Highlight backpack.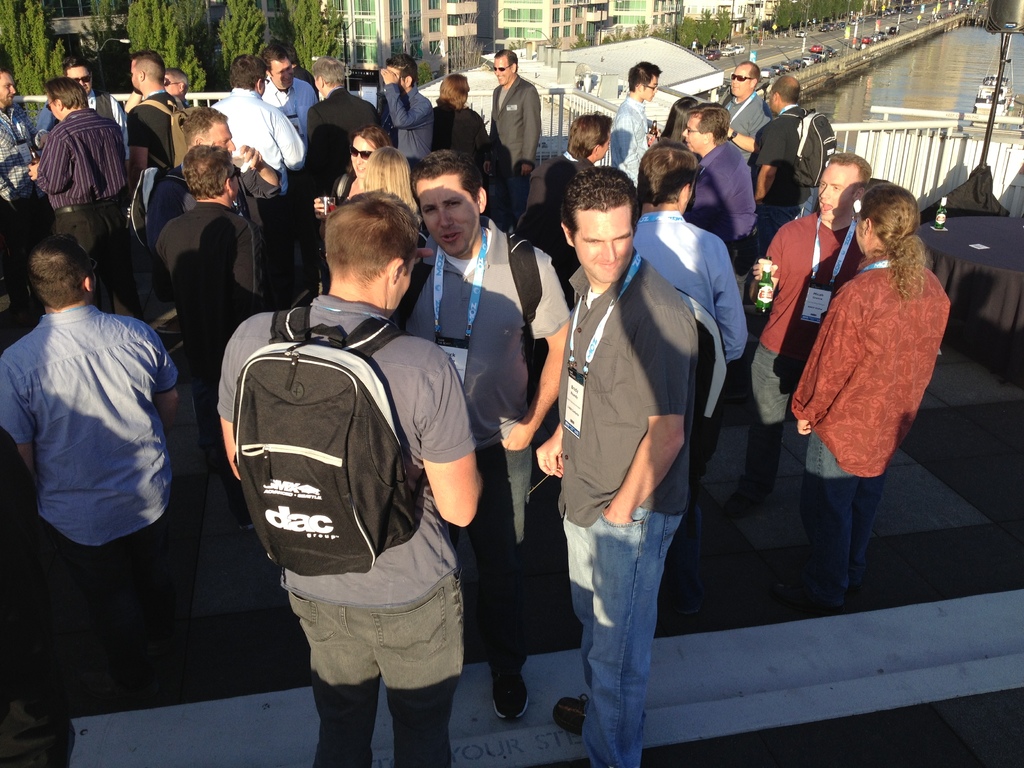
Highlighted region: [x1=340, y1=163, x2=366, y2=208].
